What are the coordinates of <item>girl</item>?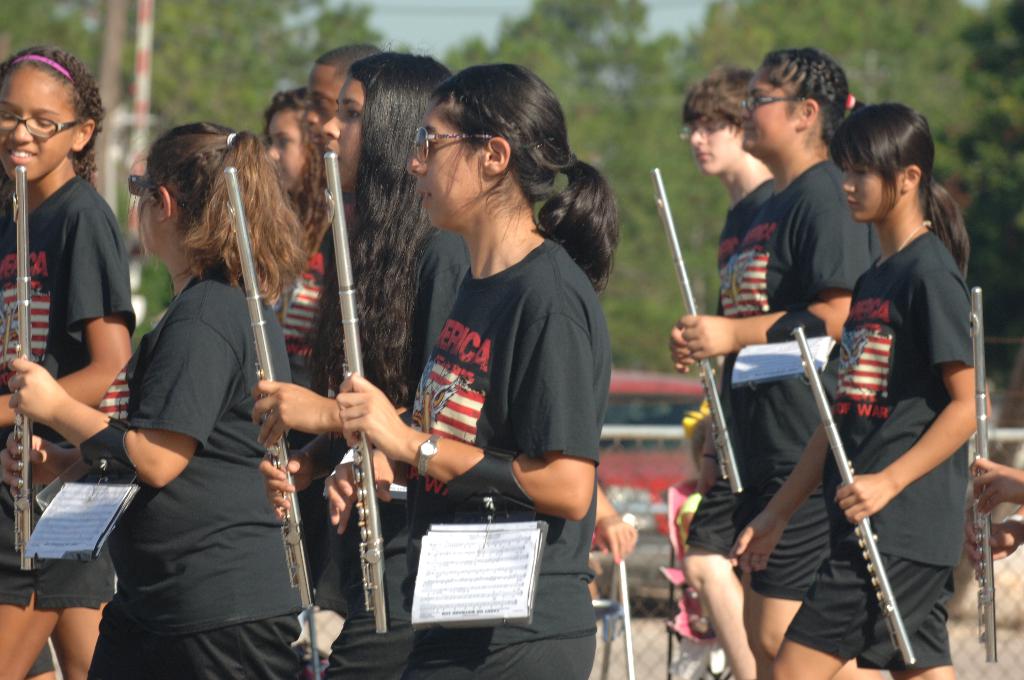
<box>264,85,329,320</box>.
